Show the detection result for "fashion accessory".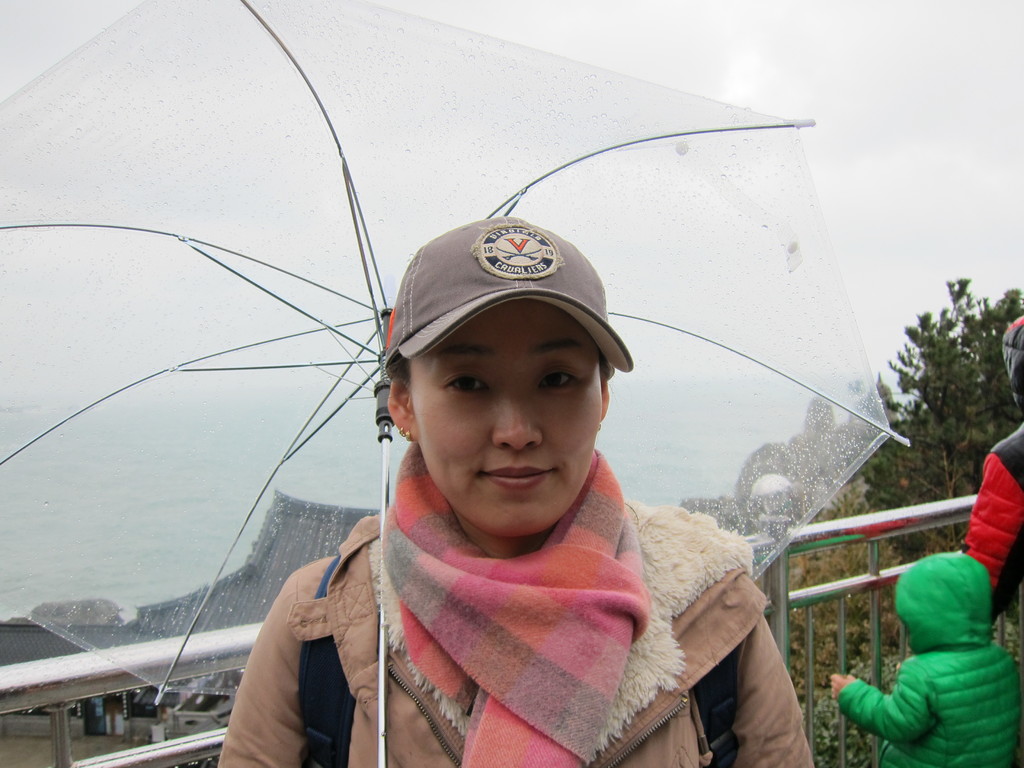
locate(383, 211, 634, 377).
